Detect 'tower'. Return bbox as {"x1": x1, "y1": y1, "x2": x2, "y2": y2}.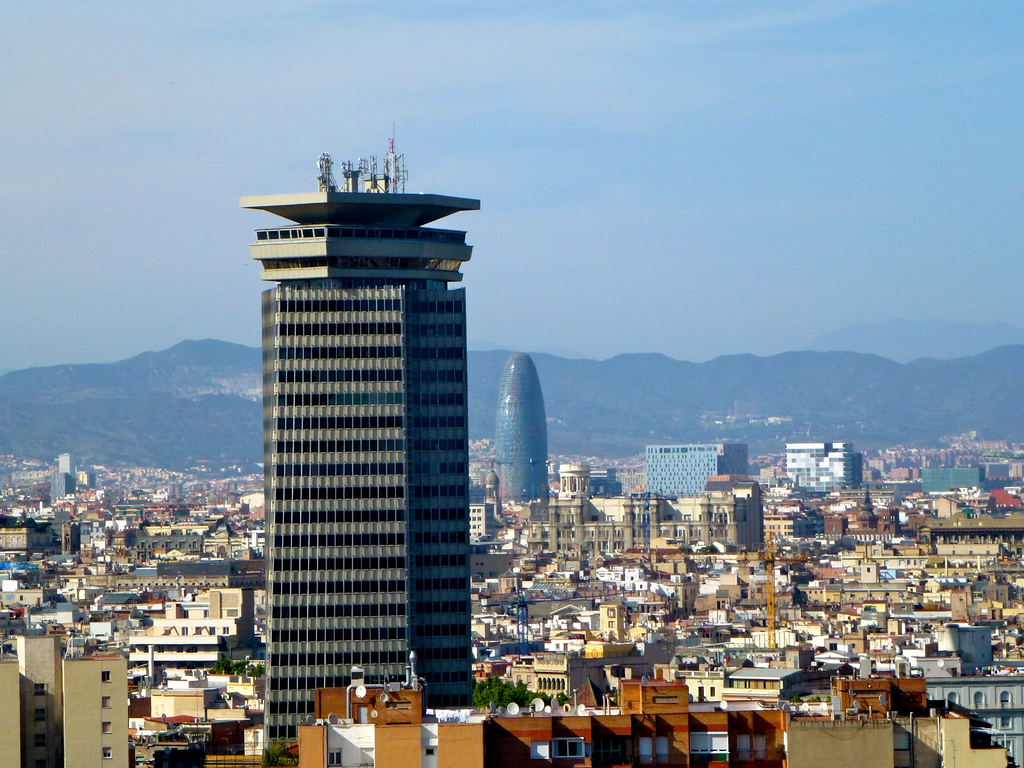
{"x1": 260, "y1": 114, "x2": 482, "y2": 767}.
